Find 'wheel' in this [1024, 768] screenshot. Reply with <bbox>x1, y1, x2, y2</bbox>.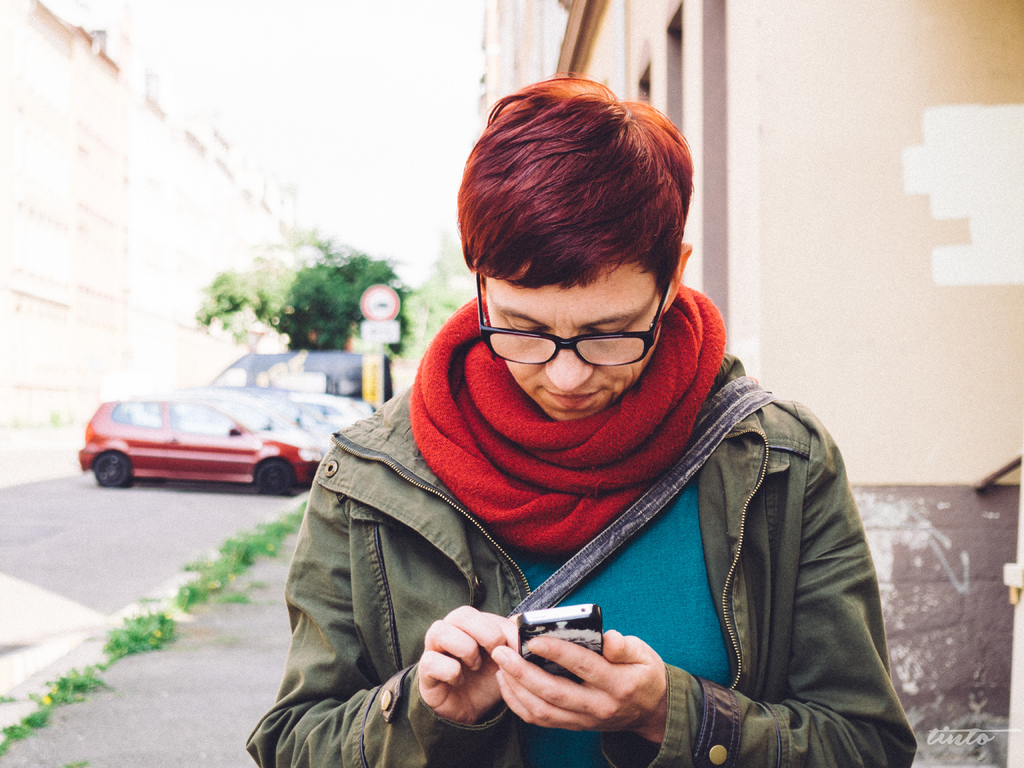
<bbox>95, 452, 127, 486</bbox>.
